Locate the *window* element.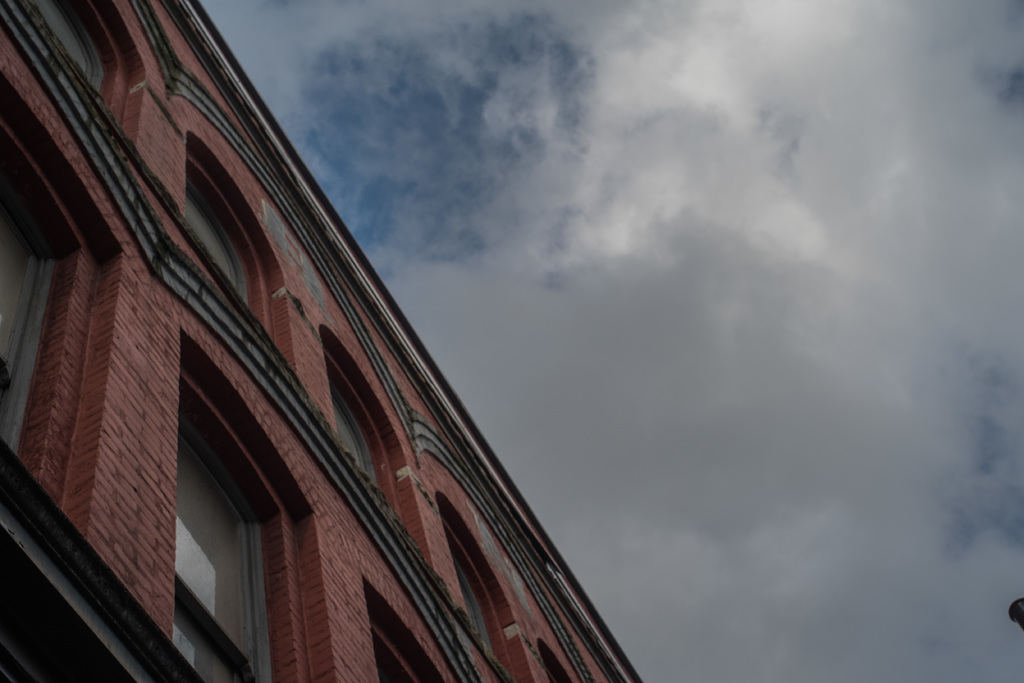
Element bbox: [0, 153, 67, 451].
